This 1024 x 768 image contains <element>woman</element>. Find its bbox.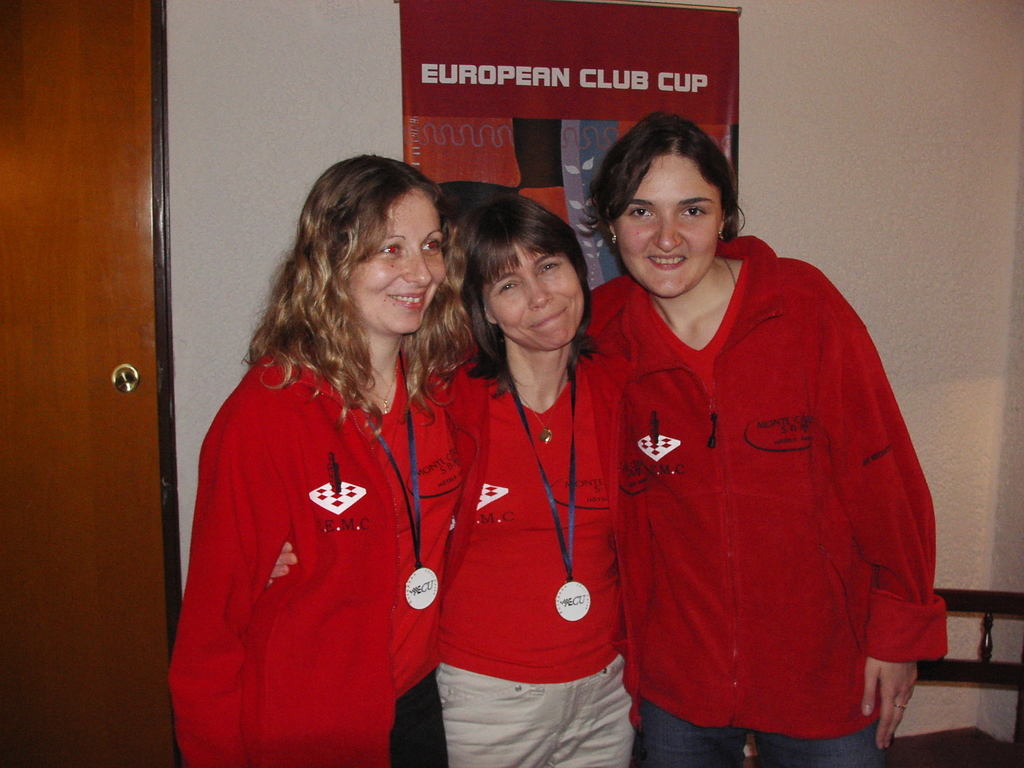
bbox=(574, 95, 959, 767).
